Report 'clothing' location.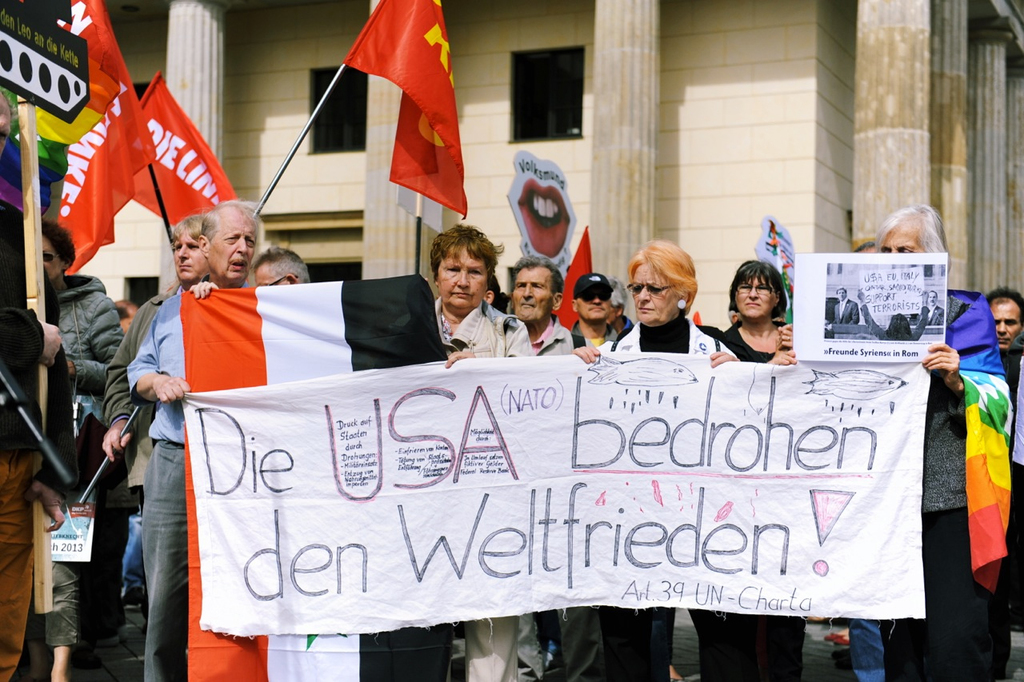
Report: pyautogui.locateOnScreen(424, 289, 534, 681).
